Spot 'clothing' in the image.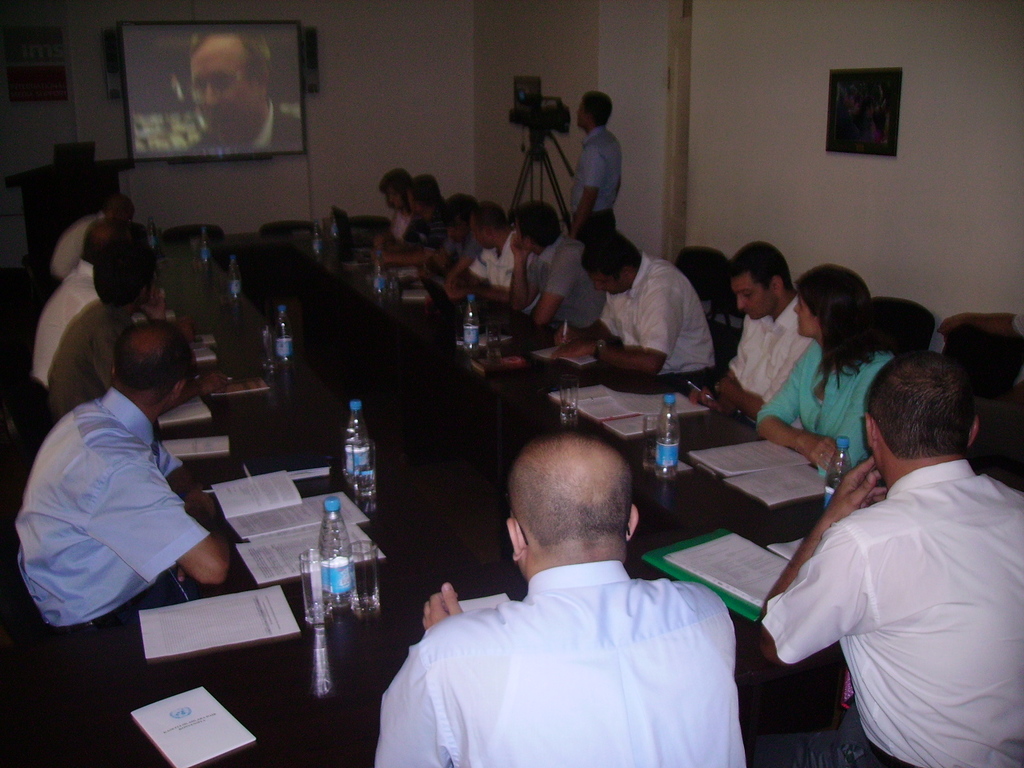
'clothing' found at 719,285,810,414.
